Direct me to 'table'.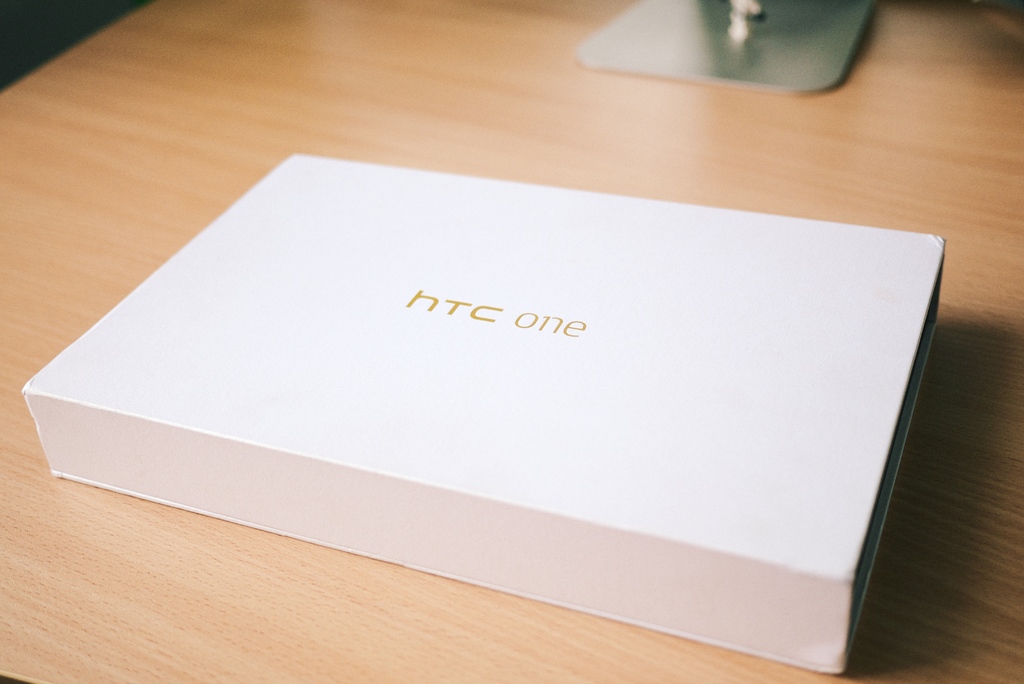
Direction: {"x1": 0, "y1": 0, "x2": 1023, "y2": 683}.
